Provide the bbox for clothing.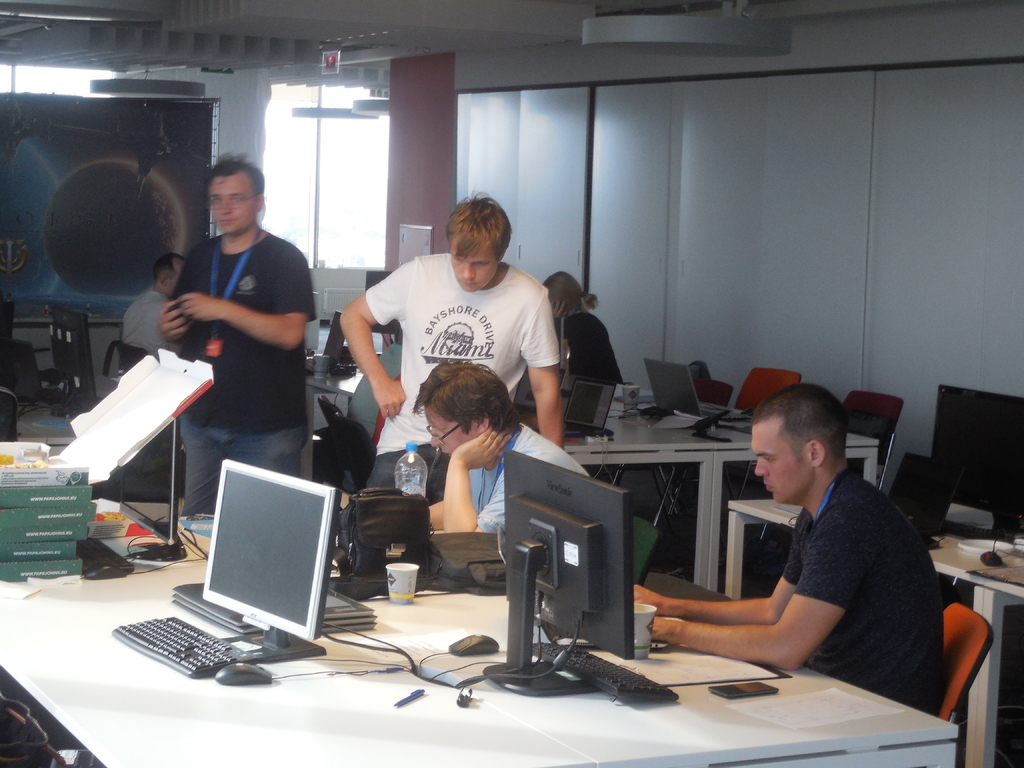
select_region(365, 250, 561, 488).
